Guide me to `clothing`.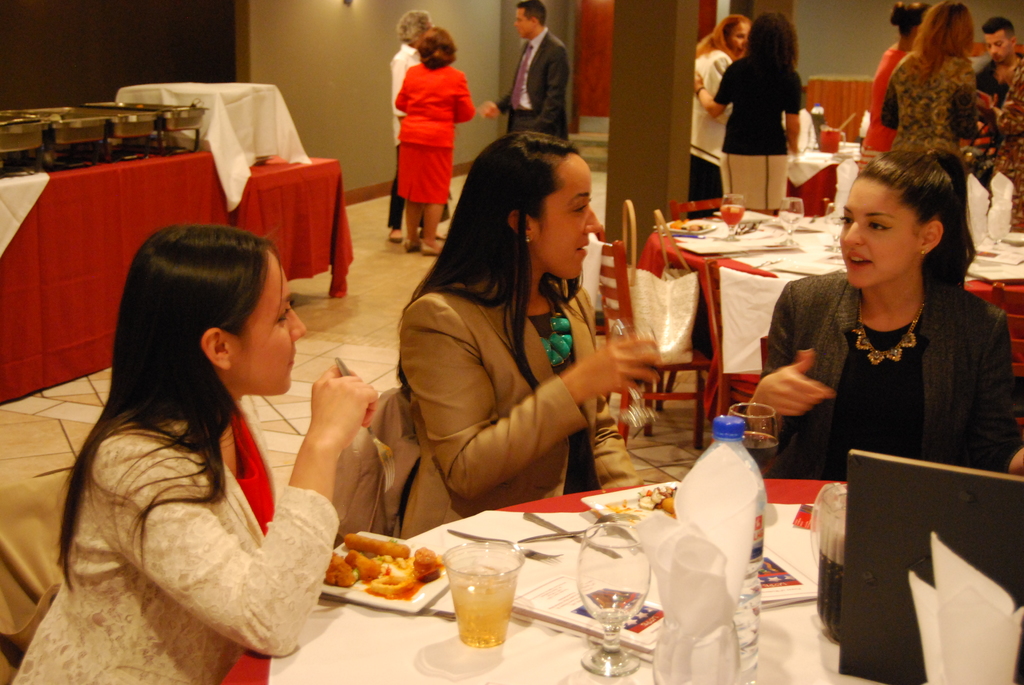
Guidance: <region>19, 420, 335, 684</region>.
